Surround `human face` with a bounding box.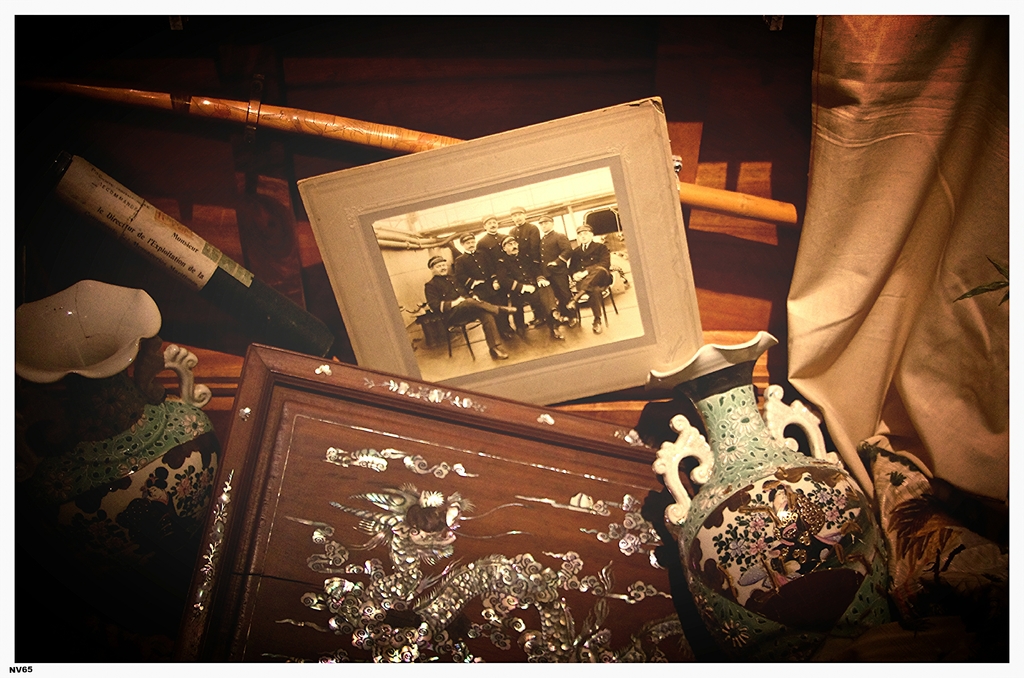
(486, 217, 498, 233).
